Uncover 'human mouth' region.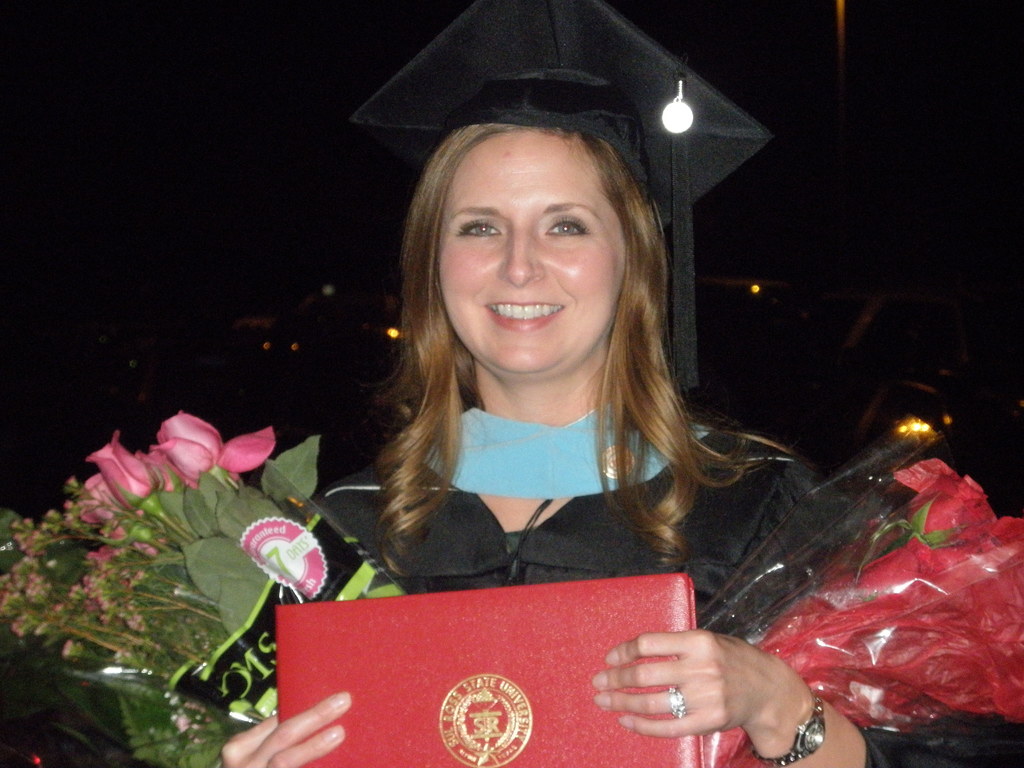
Uncovered: l=484, t=300, r=565, b=333.
